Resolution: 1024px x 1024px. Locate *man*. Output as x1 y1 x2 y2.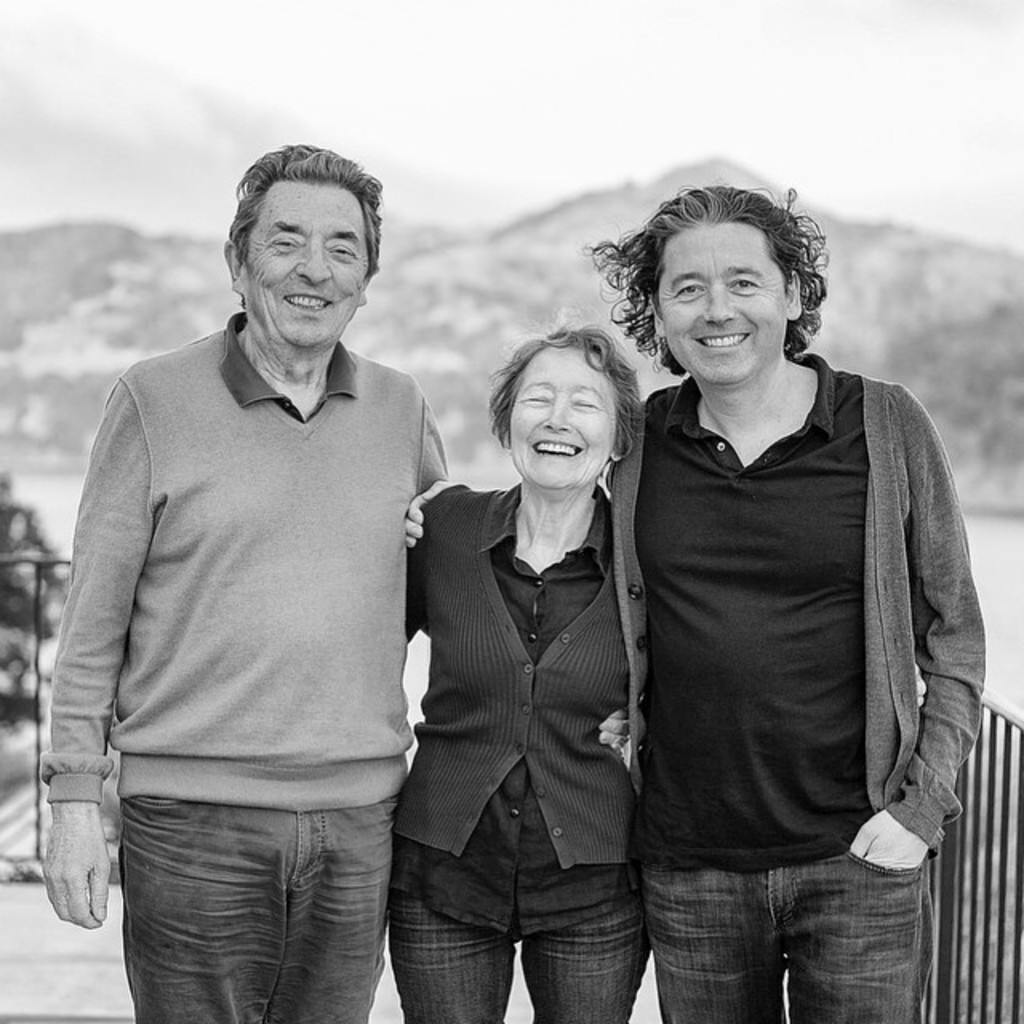
35 139 450 1022.
